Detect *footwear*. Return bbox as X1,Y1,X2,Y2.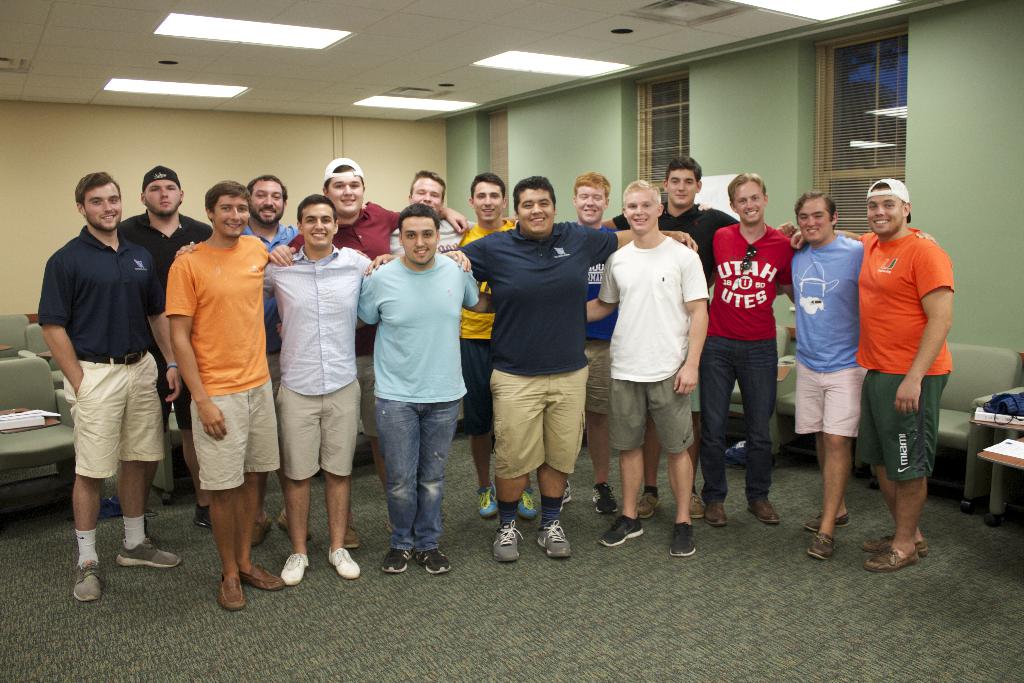
803,509,852,525.
